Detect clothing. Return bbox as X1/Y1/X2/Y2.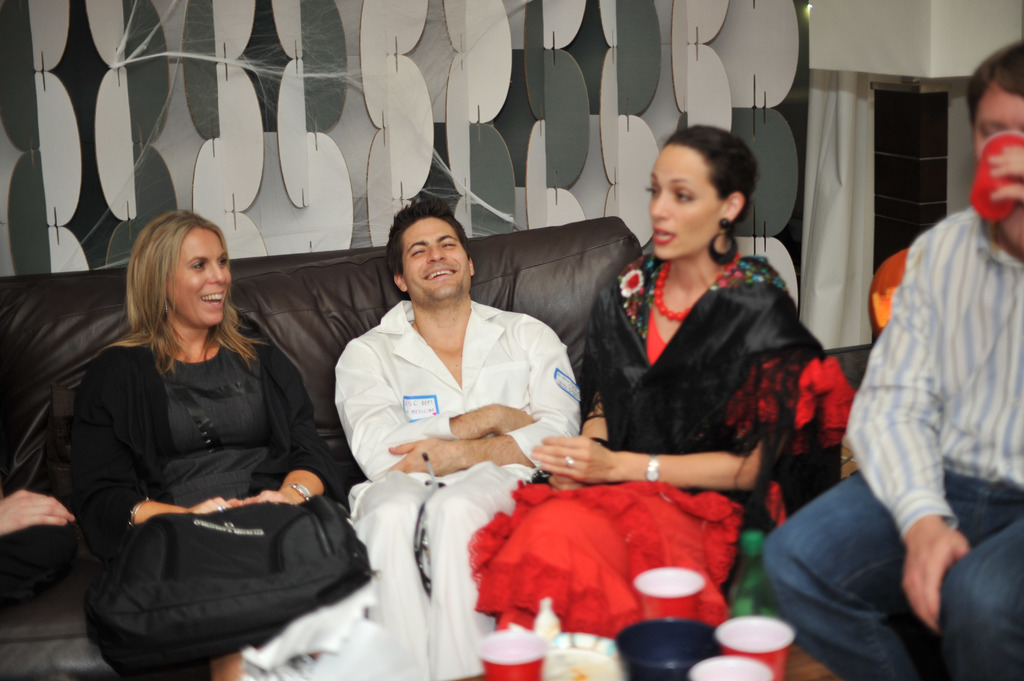
464/257/859/623.
